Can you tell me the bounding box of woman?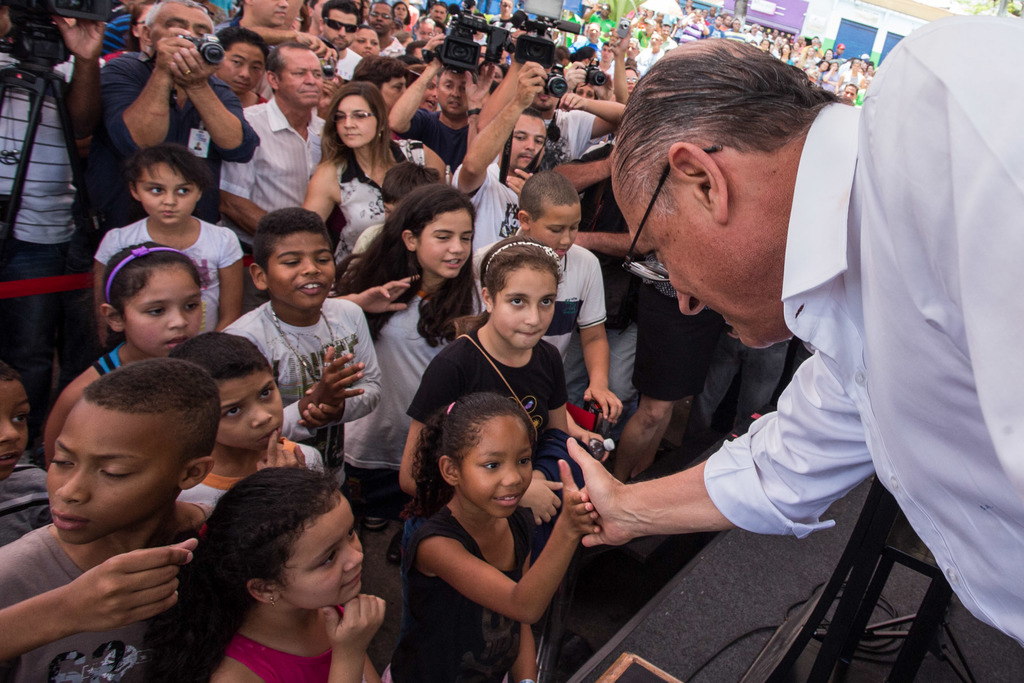
<box>278,63,458,264</box>.
